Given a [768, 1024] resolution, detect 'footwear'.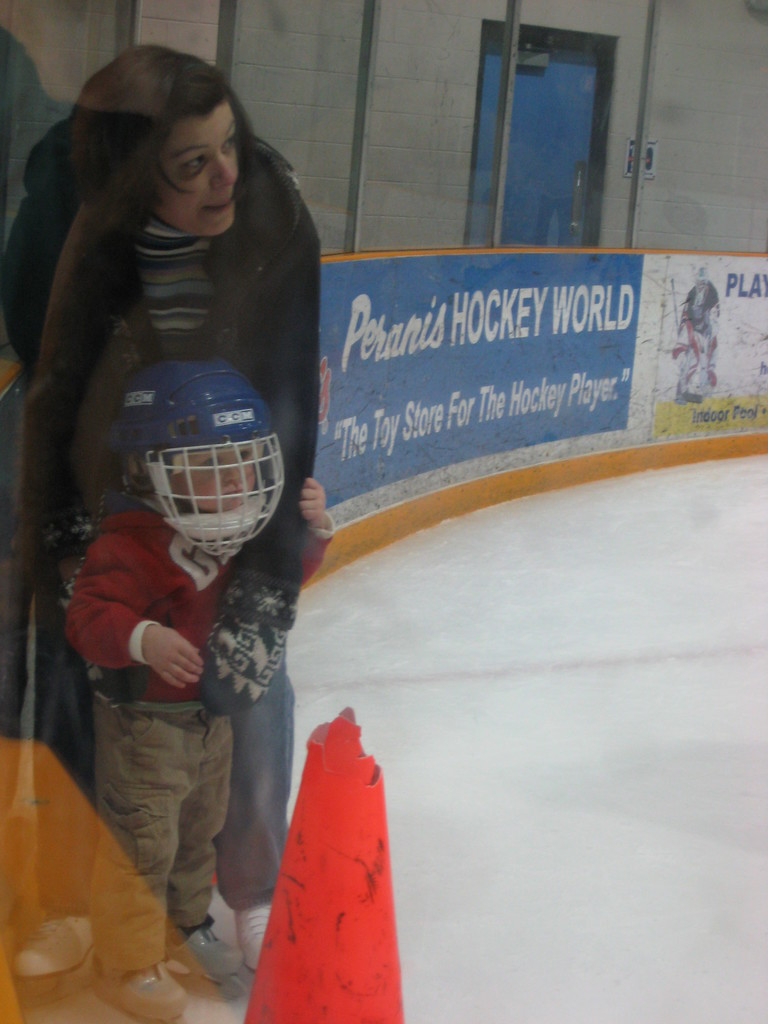
<region>237, 902, 275, 974</region>.
